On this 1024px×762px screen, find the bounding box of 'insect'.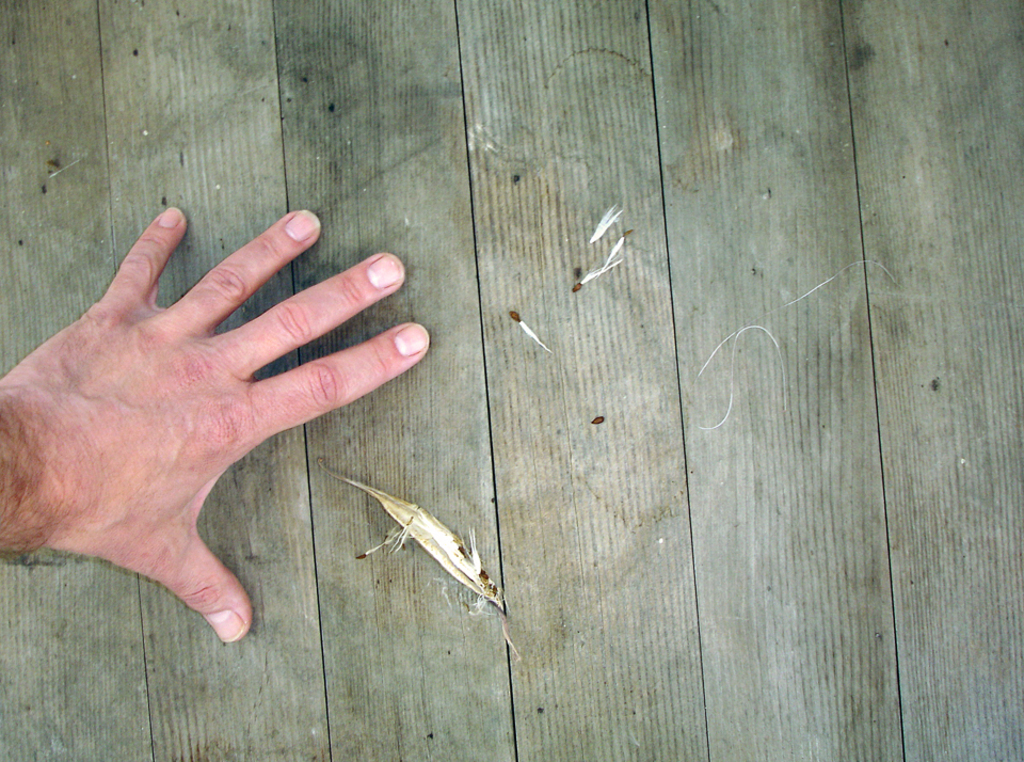
Bounding box: box=[320, 460, 509, 616].
